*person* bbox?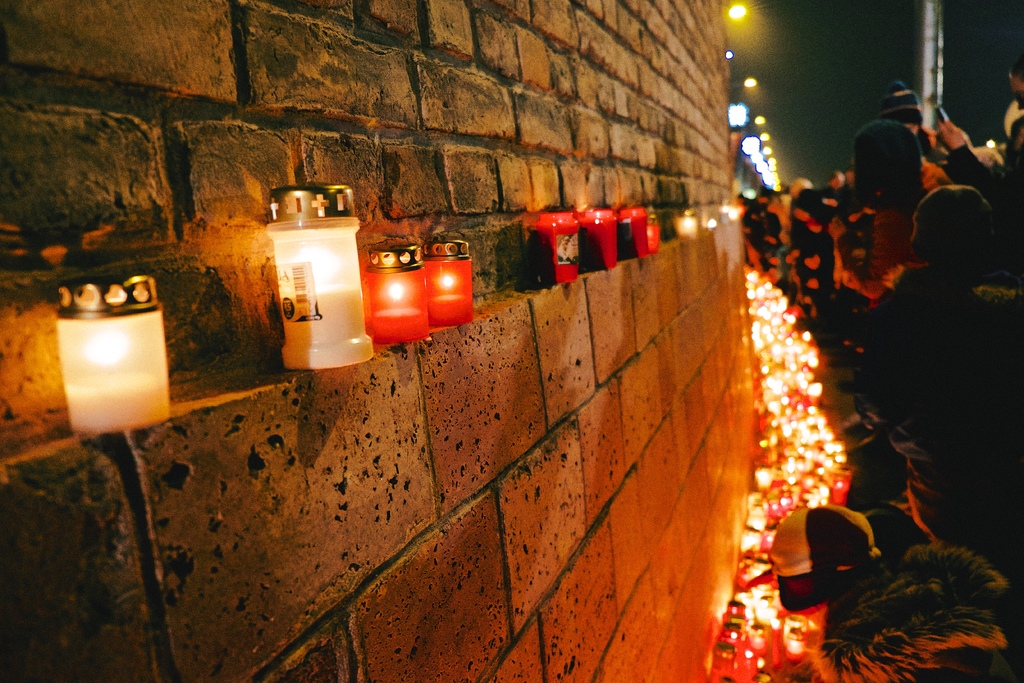
box=[824, 122, 922, 300]
